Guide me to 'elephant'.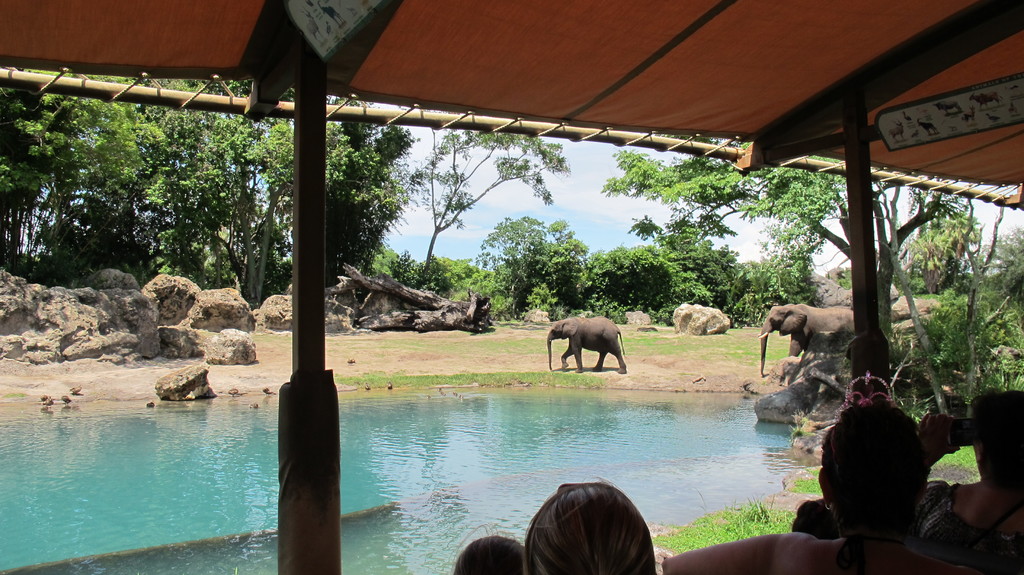
Guidance: x1=762 y1=296 x2=867 y2=369.
